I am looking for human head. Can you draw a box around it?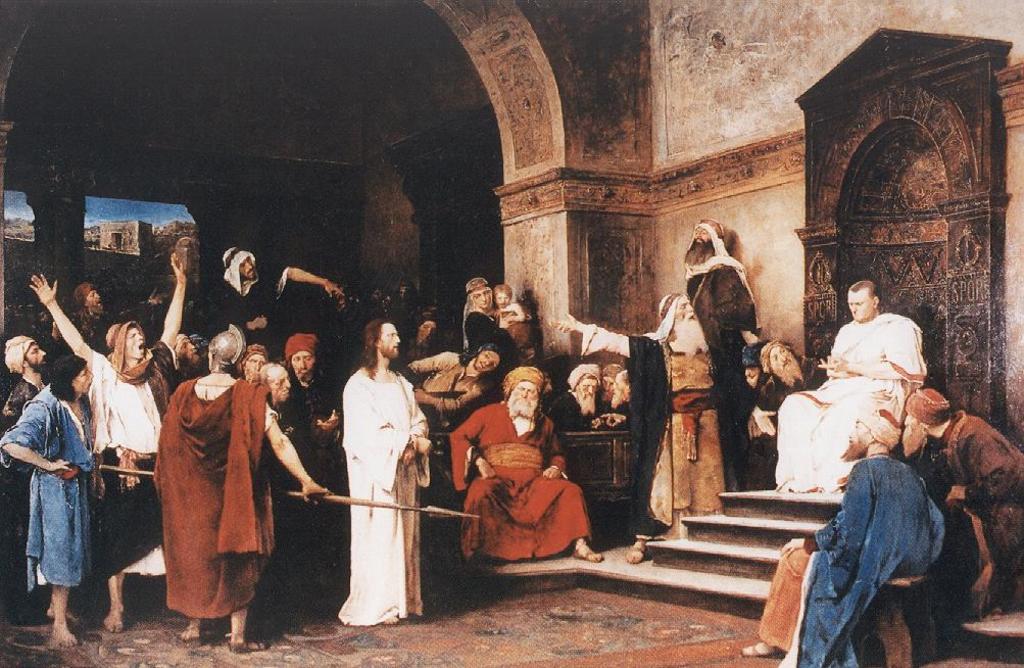
Sure, the bounding box is [498,366,546,414].
